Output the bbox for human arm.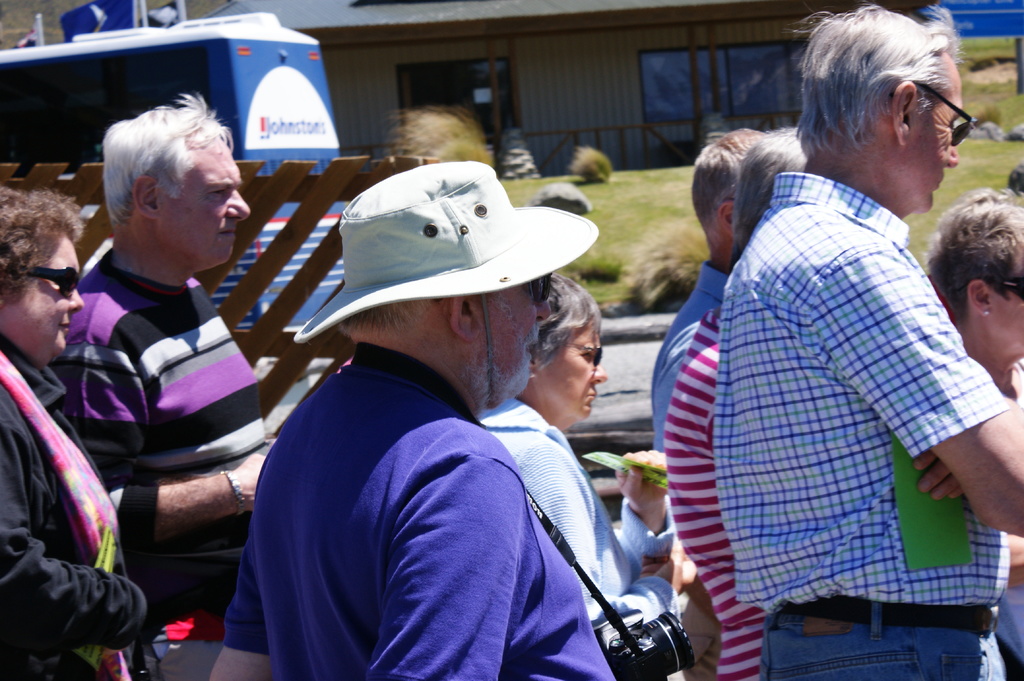
{"x1": 364, "y1": 453, "x2": 513, "y2": 680}.
